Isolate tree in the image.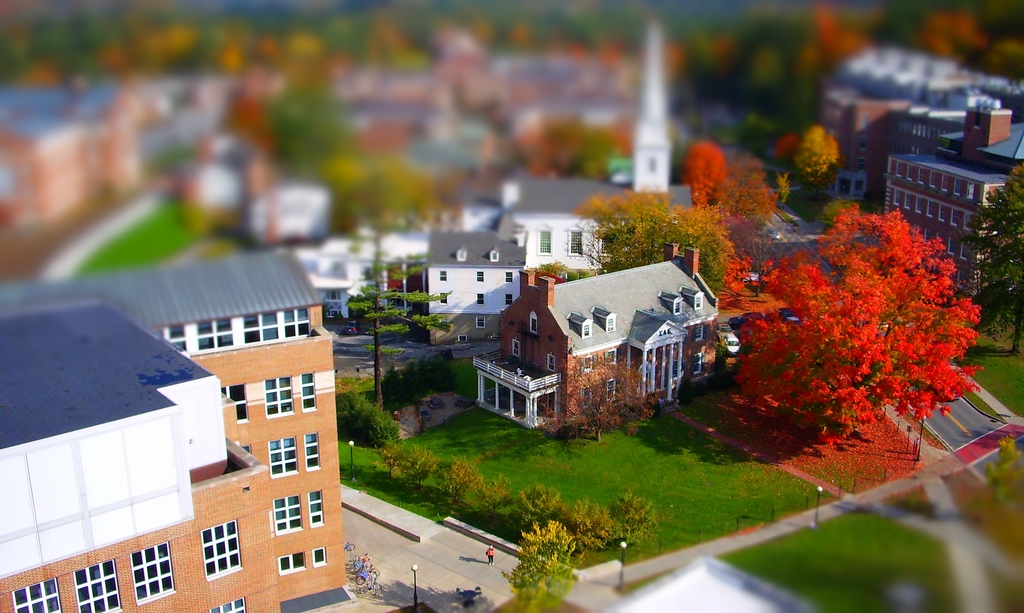
Isolated region: 333:394:401:460.
